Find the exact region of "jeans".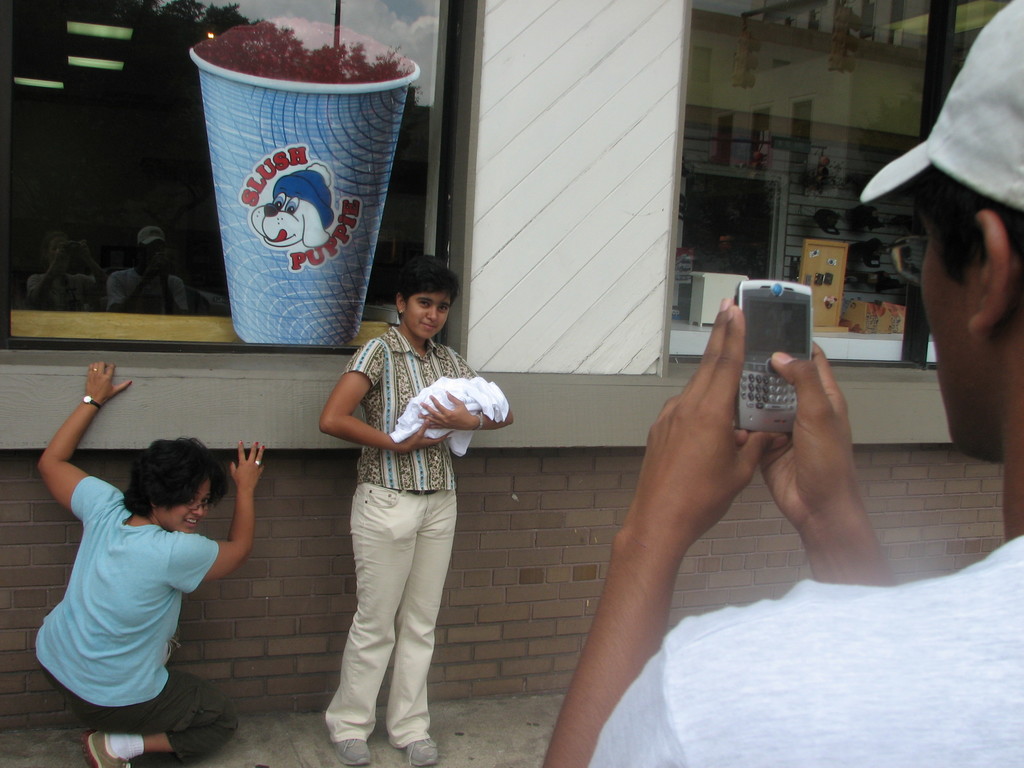
Exact region: [x1=38, y1=660, x2=240, y2=767].
